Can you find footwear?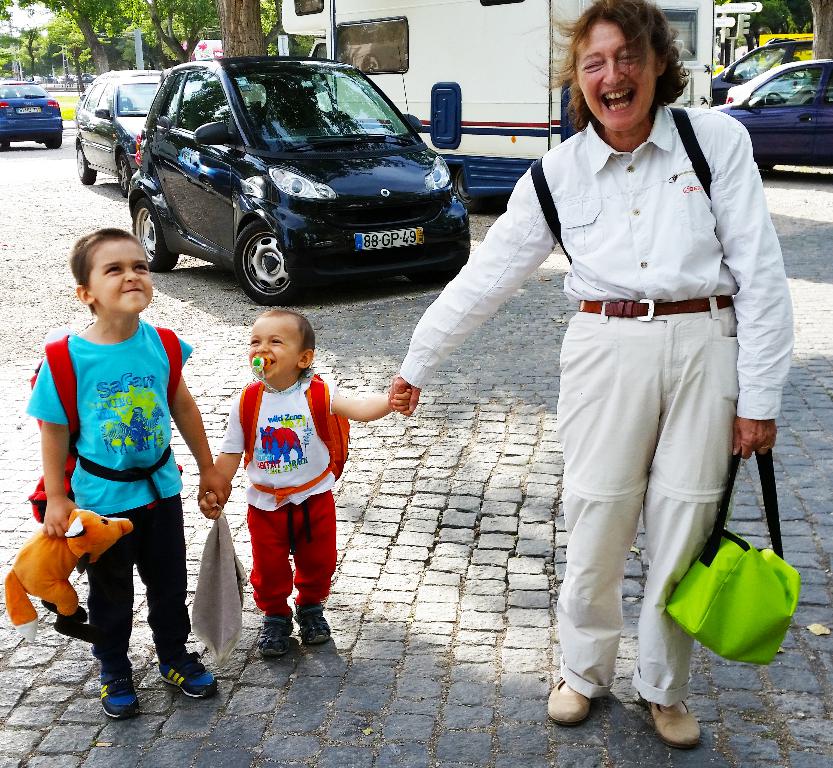
Yes, bounding box: BBox(160, 652, 219, 702).
